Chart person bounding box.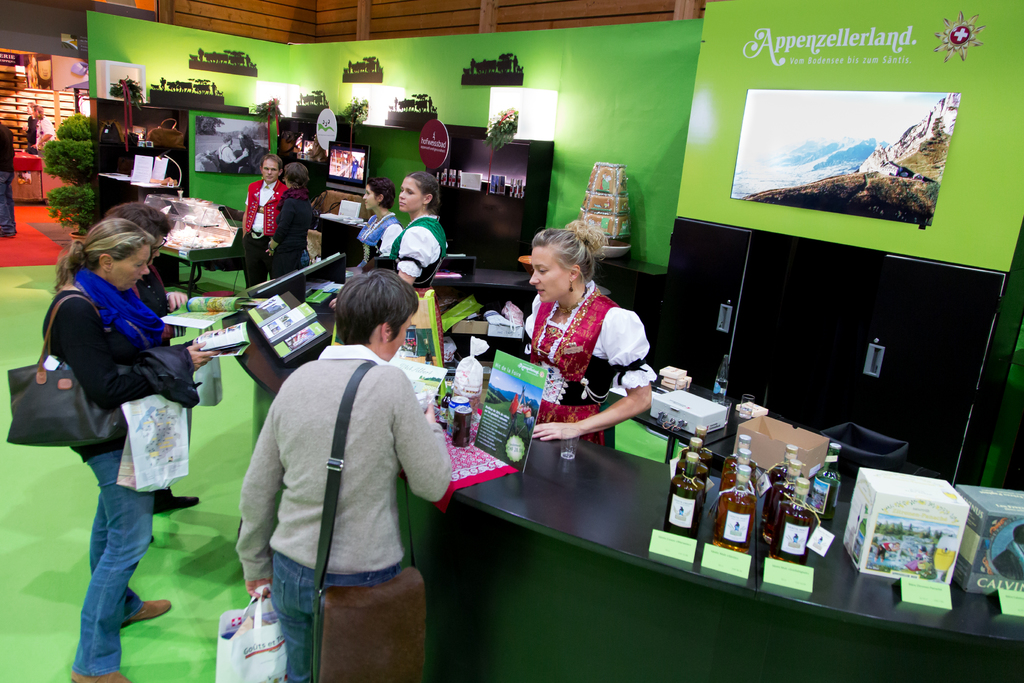
Charted: (358,176,403,265).
